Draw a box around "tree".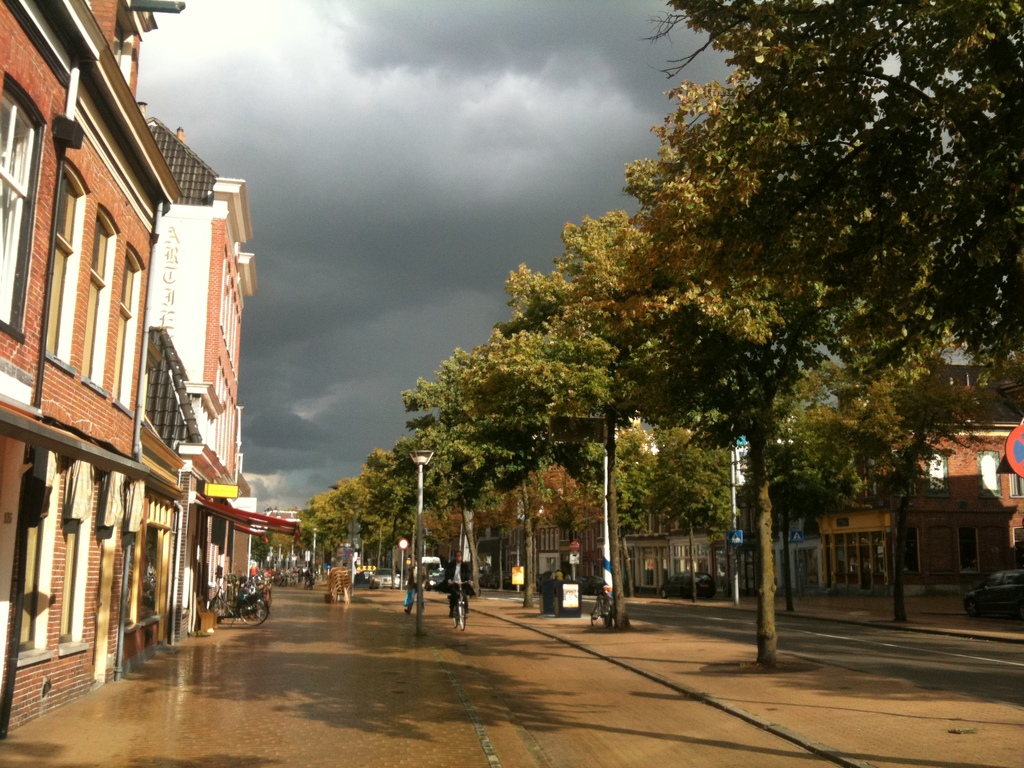
(x1=241, y1=515, x2=271, y2=574).
